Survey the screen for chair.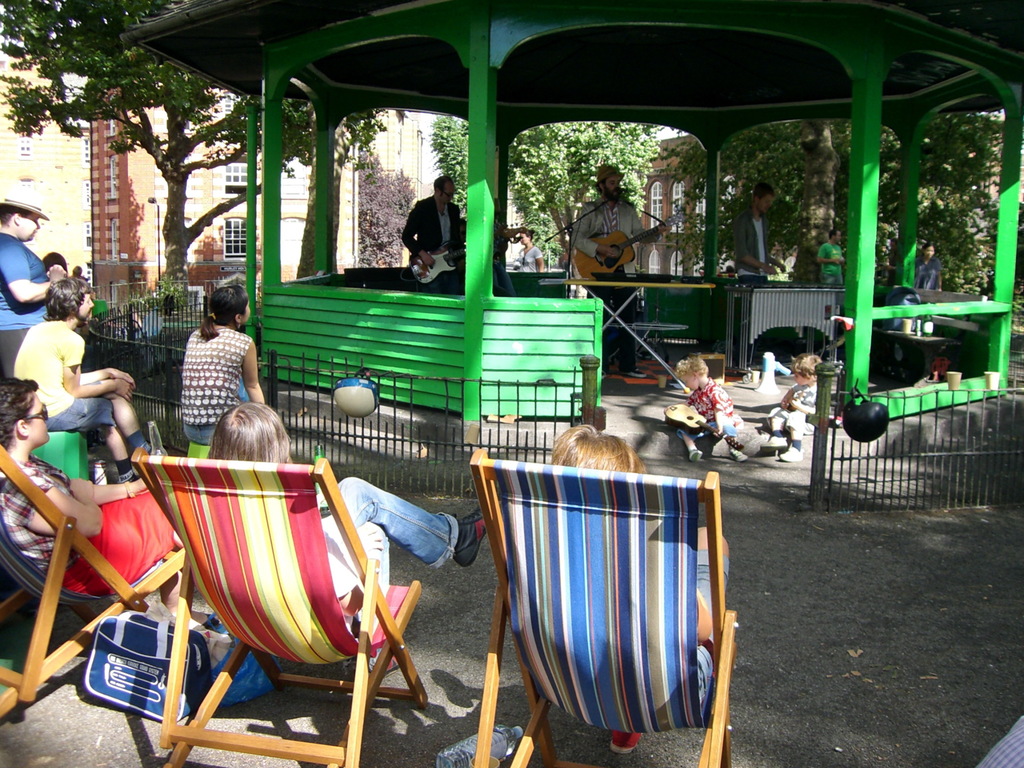
Survey found: [x1=440, y1=447, x2=749, y2=760].
